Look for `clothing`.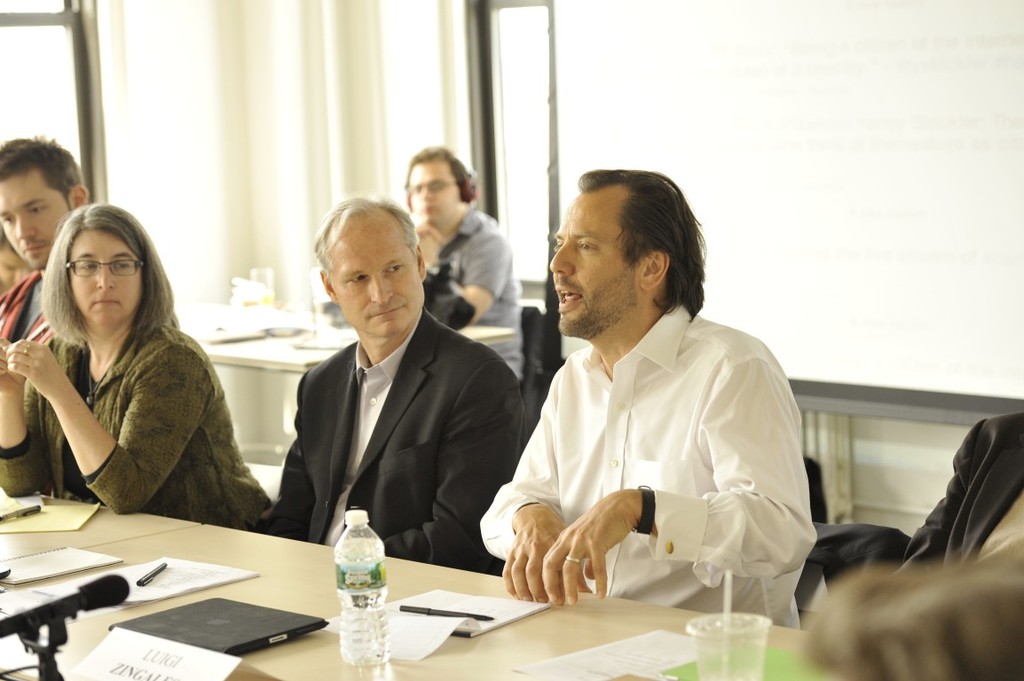
Found: region(422, 202, 524, 372).
